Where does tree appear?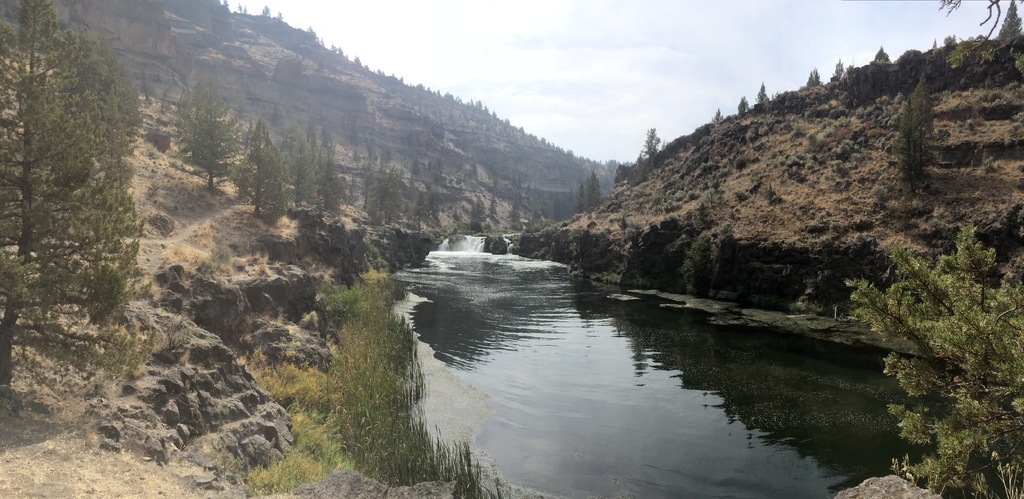
Appears at 365, 156, 401, 217.
